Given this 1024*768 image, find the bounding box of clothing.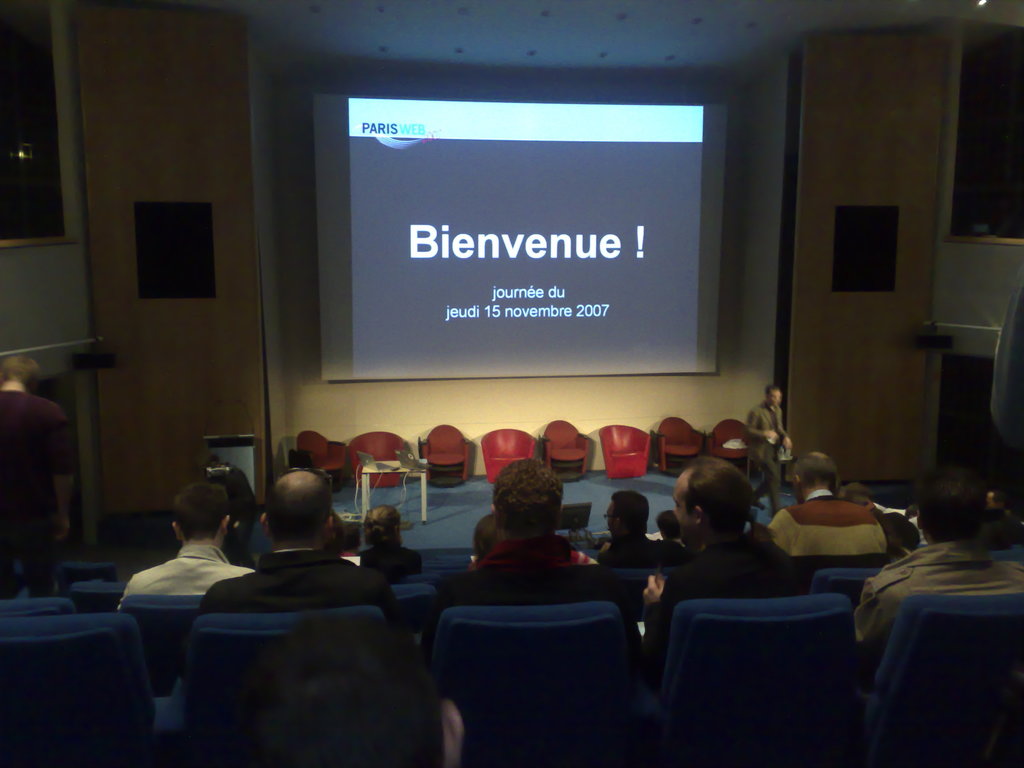
box(602, 541, 673, 572).
